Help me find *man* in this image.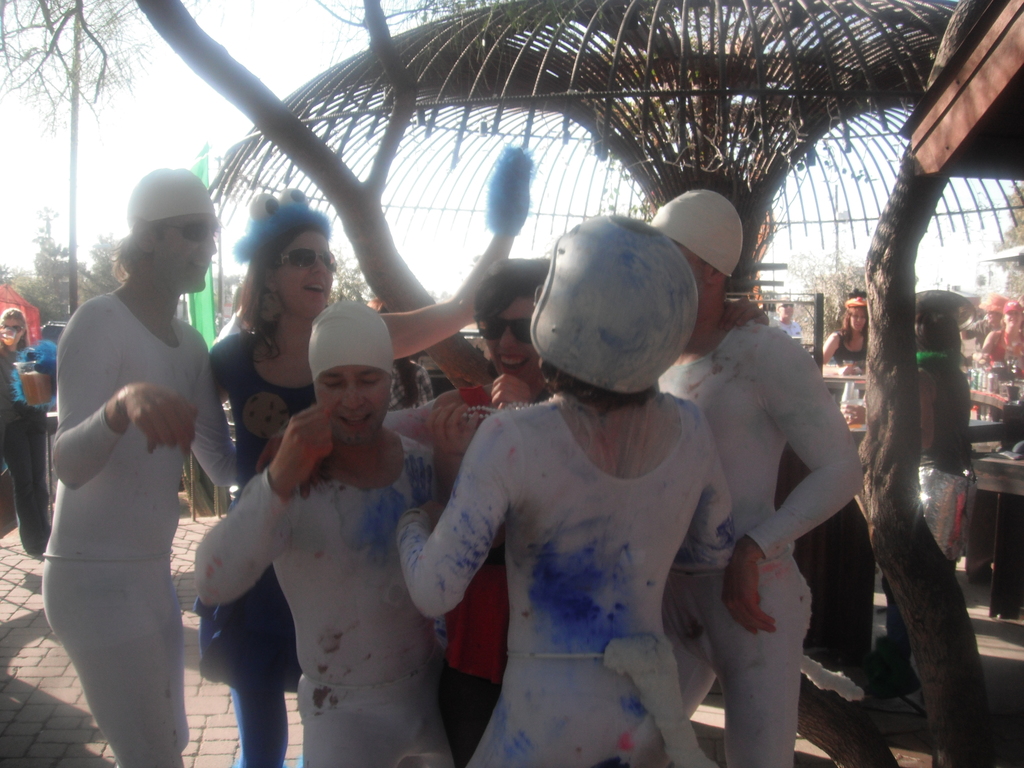
Found it: left=196, top=300, right=457, bottom=767.
